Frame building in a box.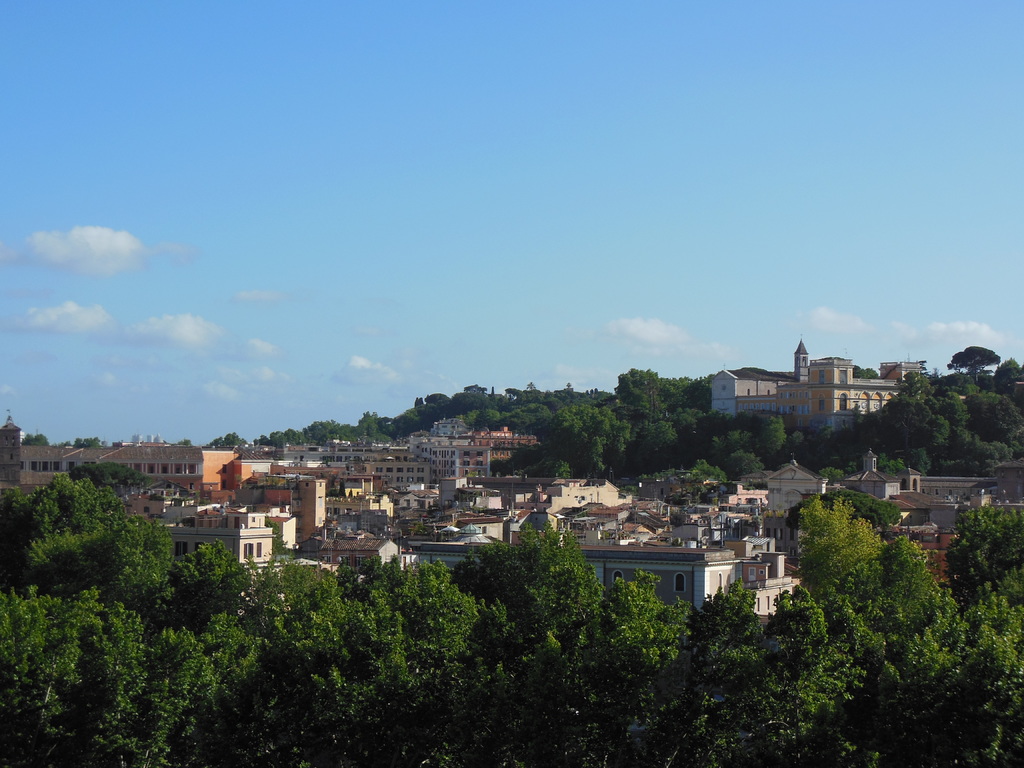
box=[413, 544, 739, 609].
